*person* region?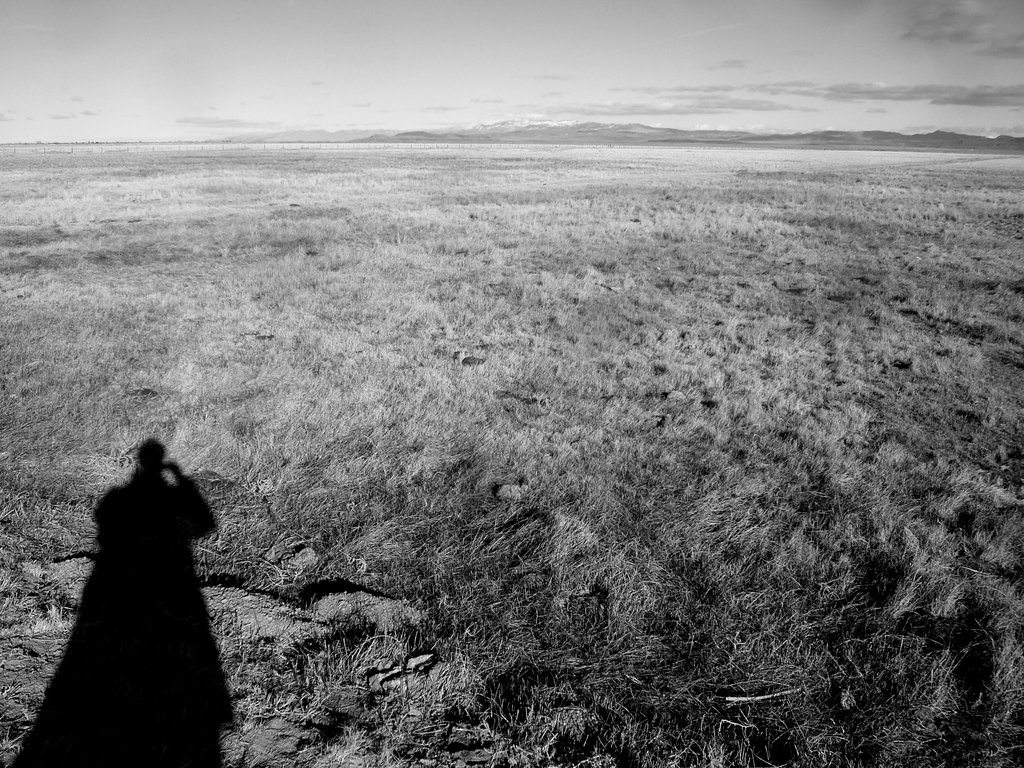
{"x1": 58, "y1": 404, "x2": 221, "y2": 736}
